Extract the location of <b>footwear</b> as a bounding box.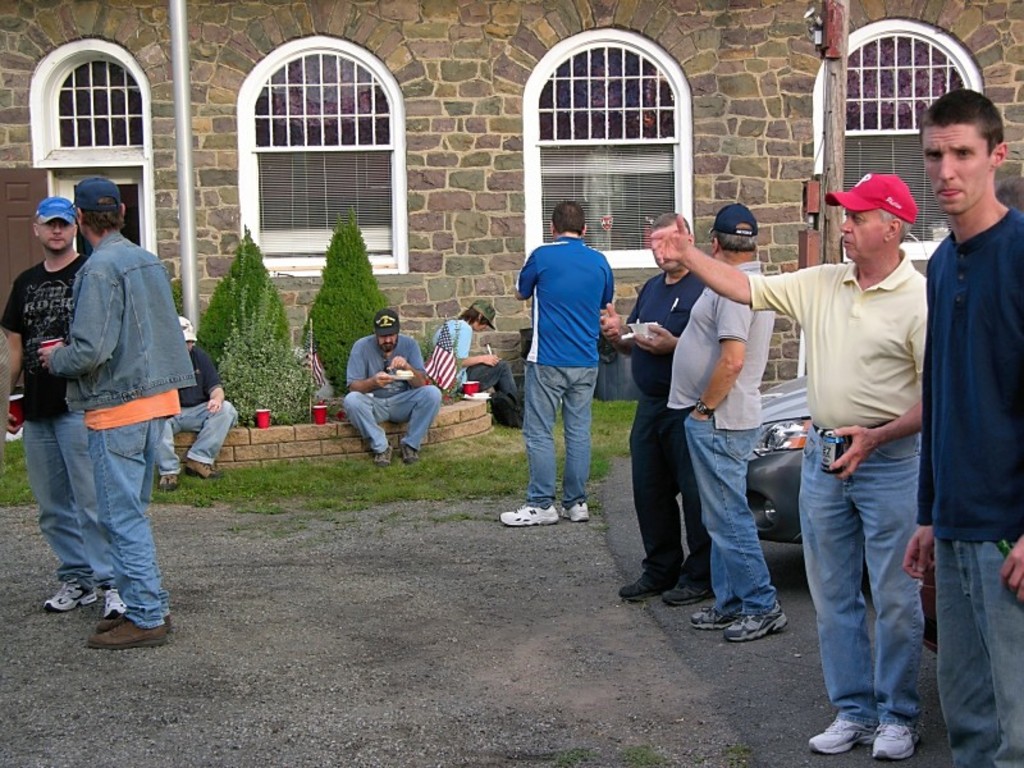
660 575 712 602.
